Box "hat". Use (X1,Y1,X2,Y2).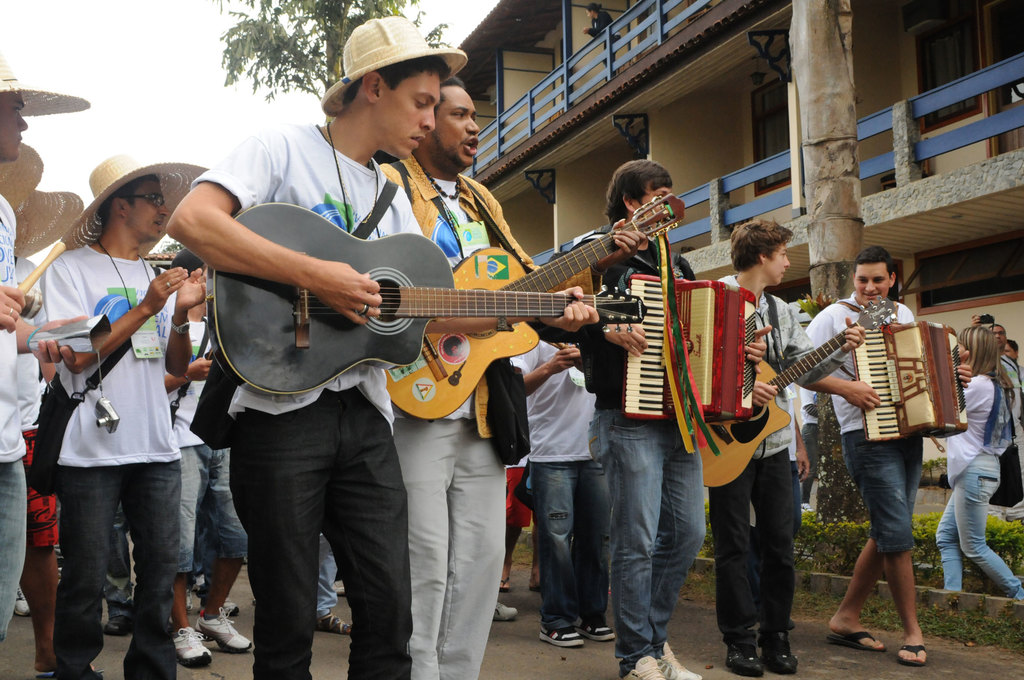
(0,143,46,219).
